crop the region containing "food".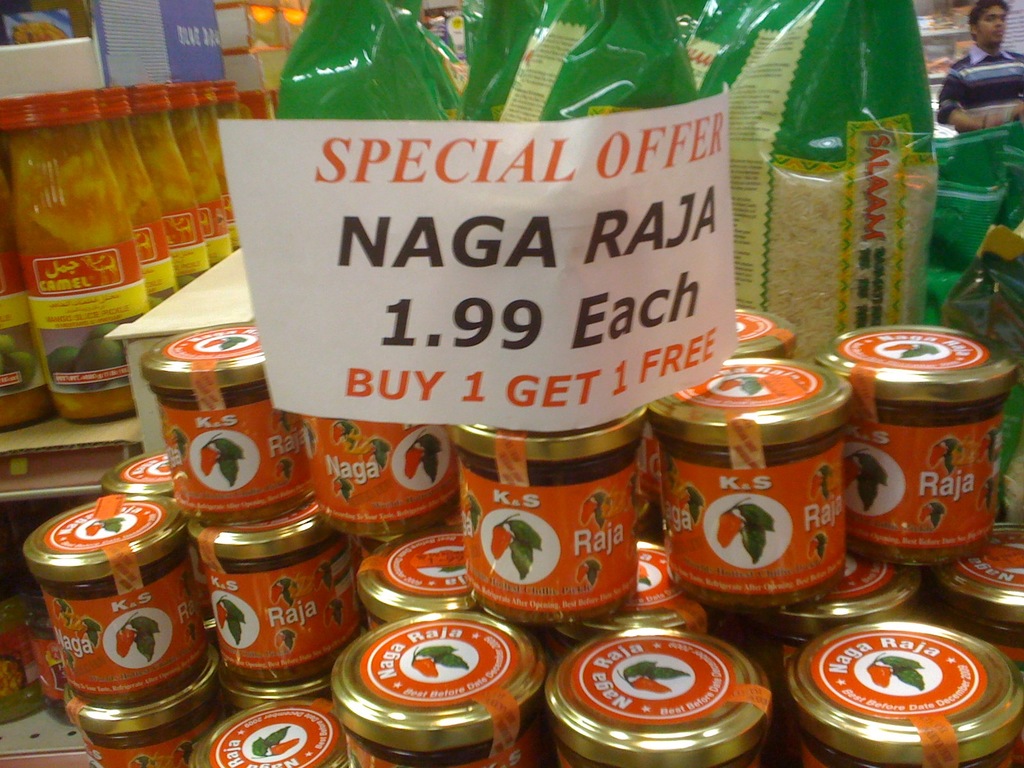
Crop region: 580, 491, 612, 527.
